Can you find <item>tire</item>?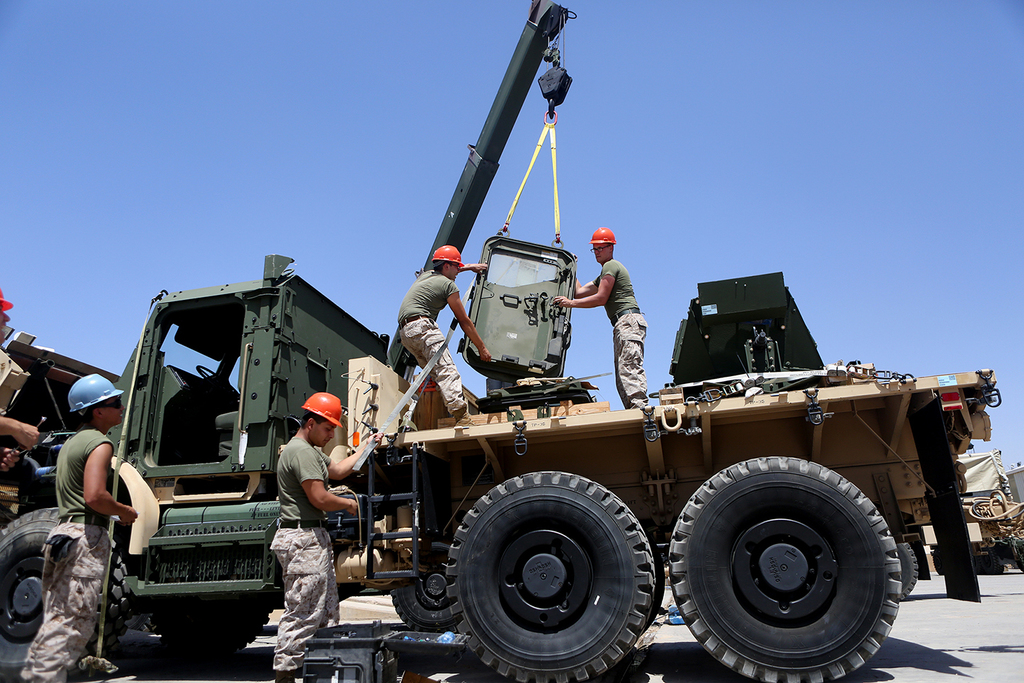
Yes, bounding box: bbox(389, 538, 467, 631).
